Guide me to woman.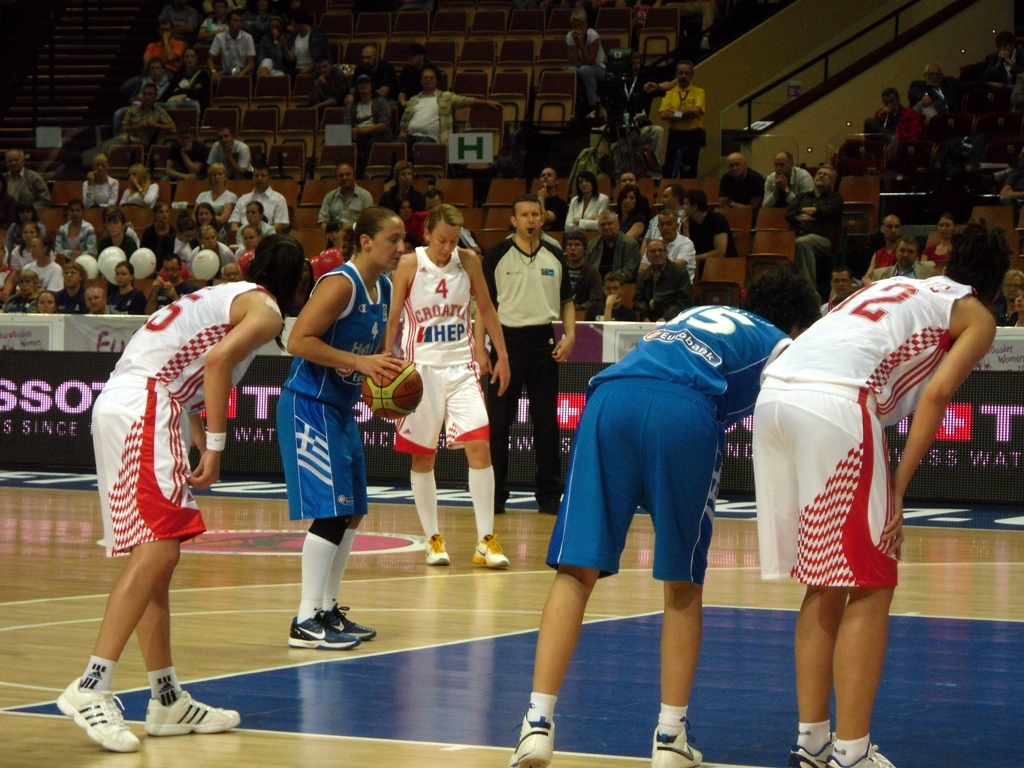
Guidance: Rect(186, 201, 244, 261).
